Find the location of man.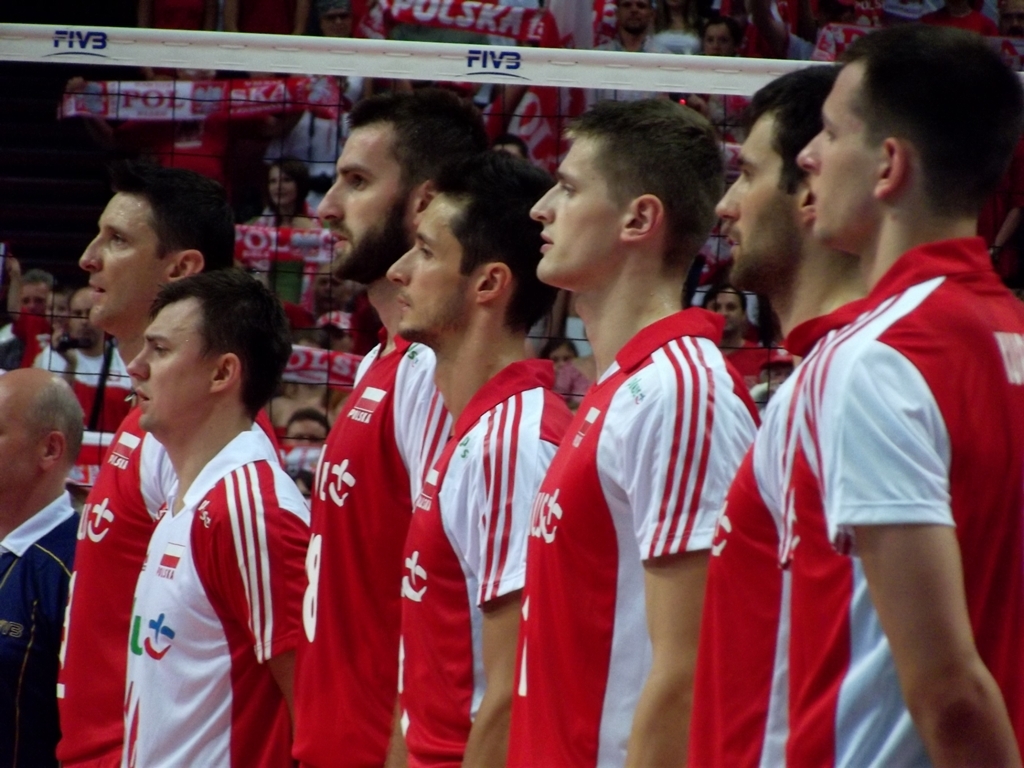
Location: BBox(119, 271, 307, 767).
